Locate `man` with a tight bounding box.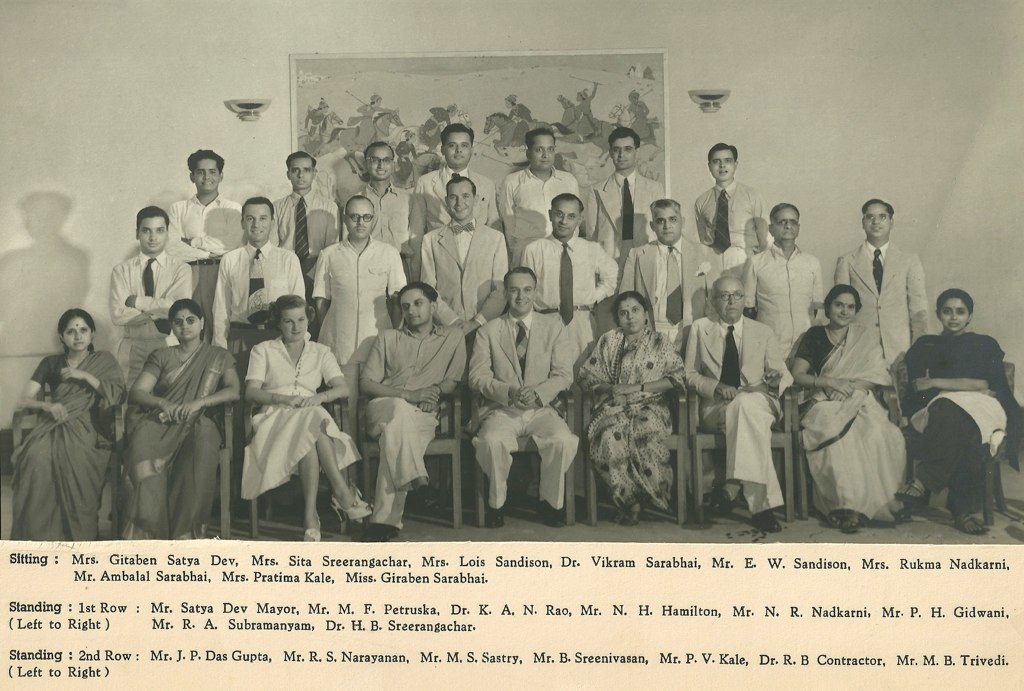
l=200, t=199, r=298, b=346.
